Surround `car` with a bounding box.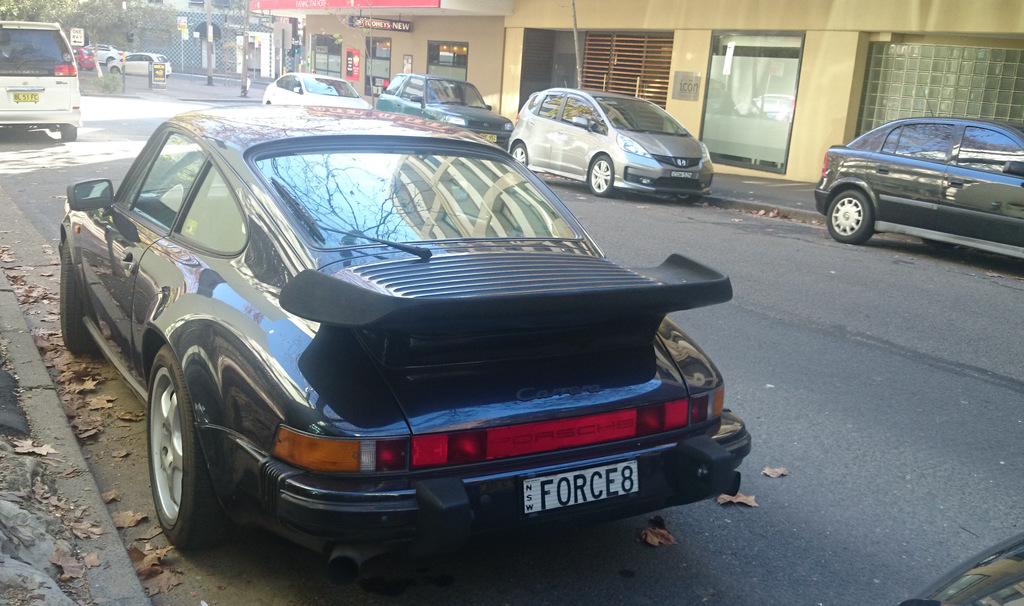
[809, 111, 1023, 264].
